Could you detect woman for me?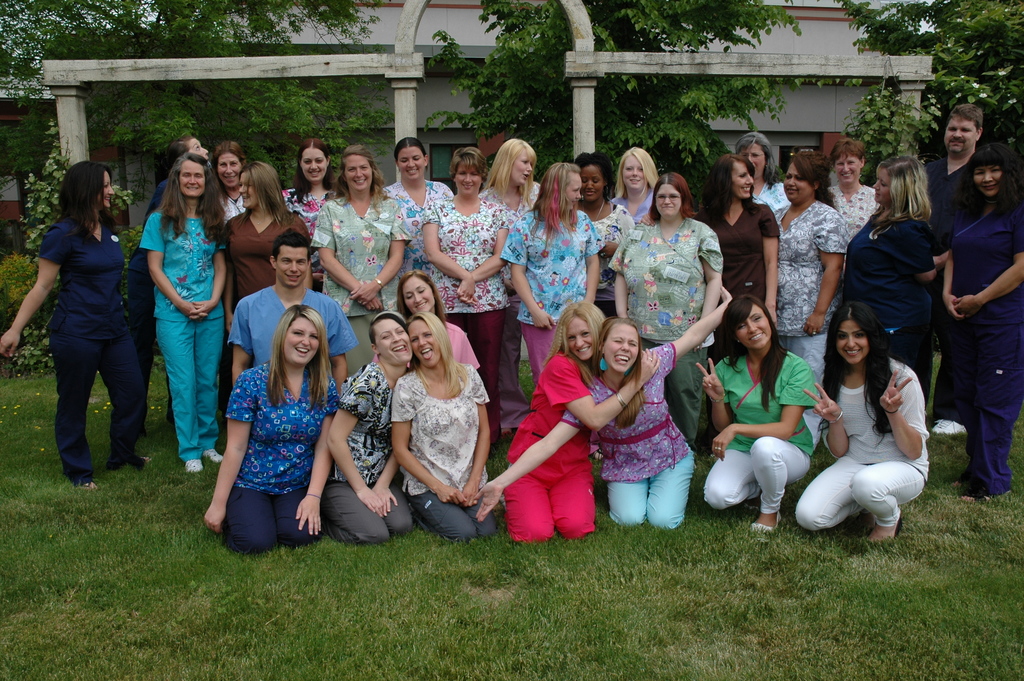
Detection result: 1:161:152:492.
